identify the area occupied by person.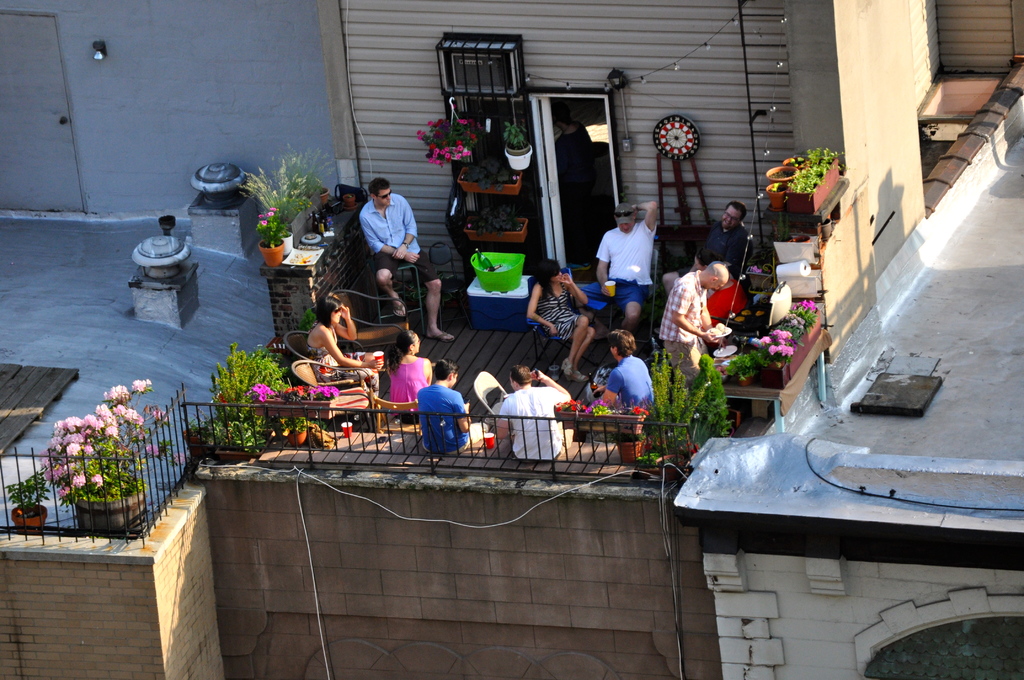
Area: region(359, 176, 458, 341).
